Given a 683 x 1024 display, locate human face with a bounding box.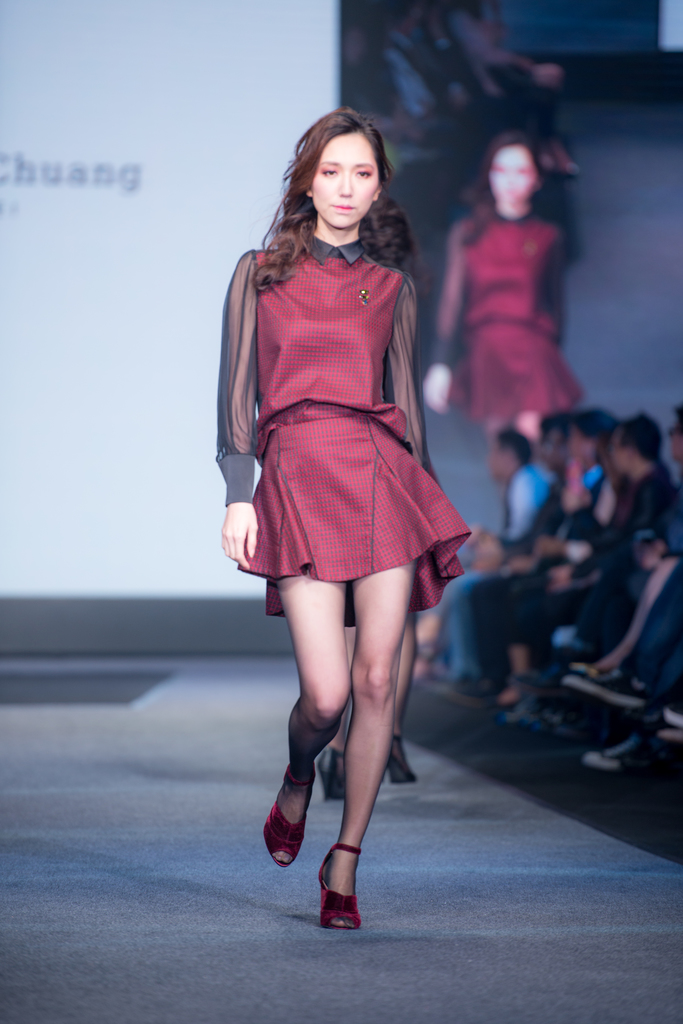
Located: [left=309, top=134, right=381, bottom=232].
